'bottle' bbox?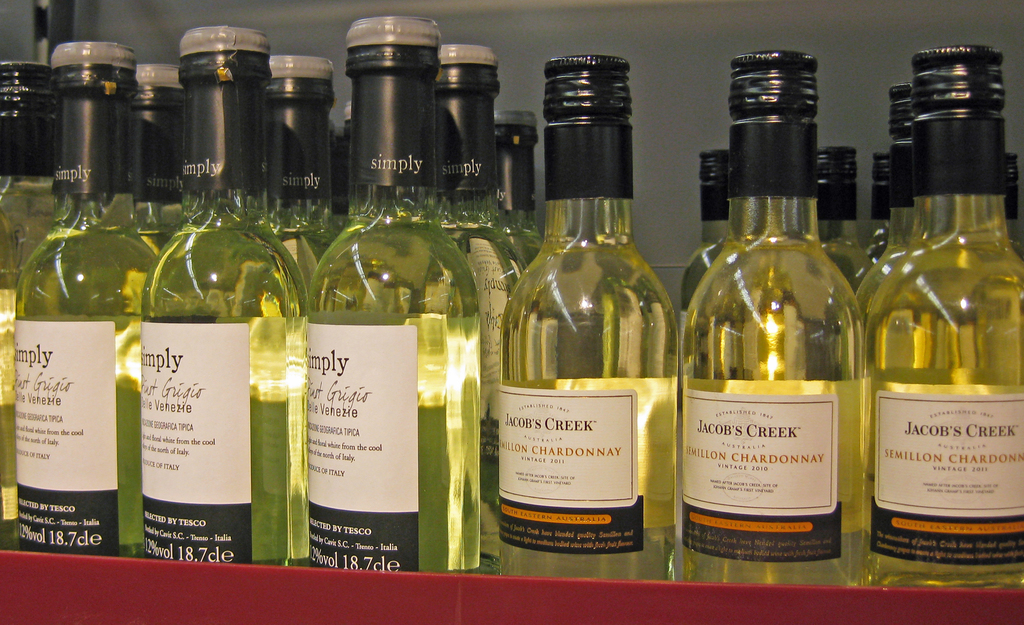
Rect(17, 38, 160, 556)
